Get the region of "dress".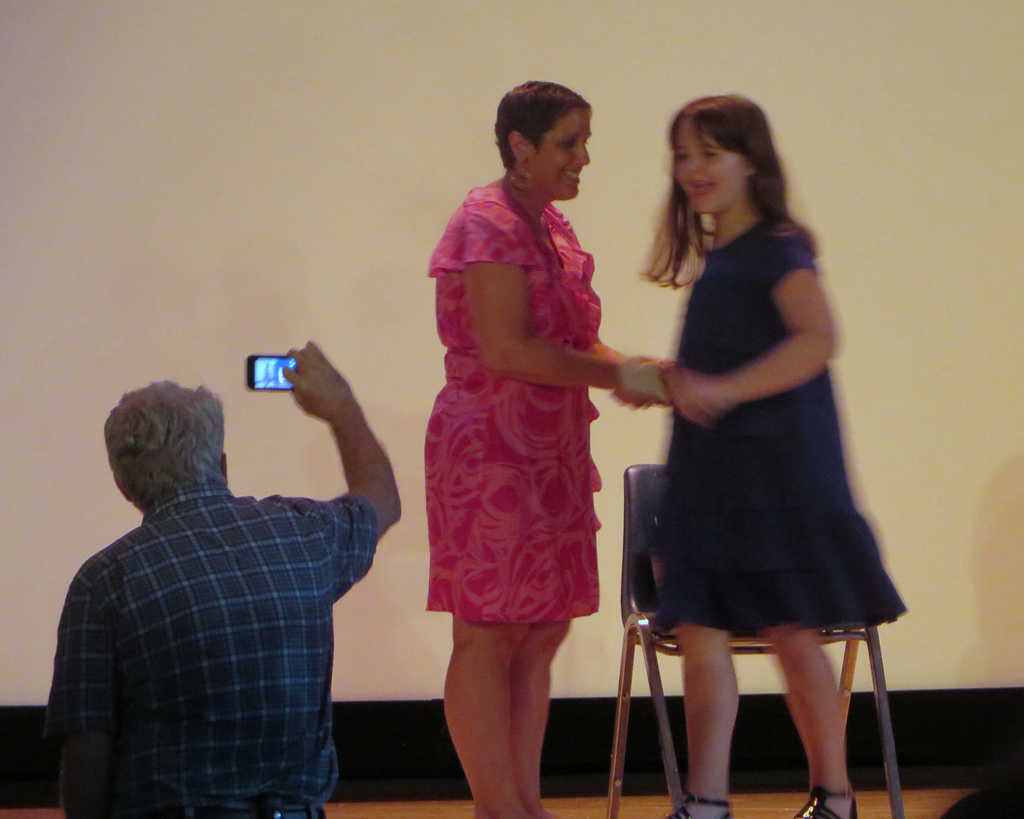
Rect(420, 127, 625, 629).
